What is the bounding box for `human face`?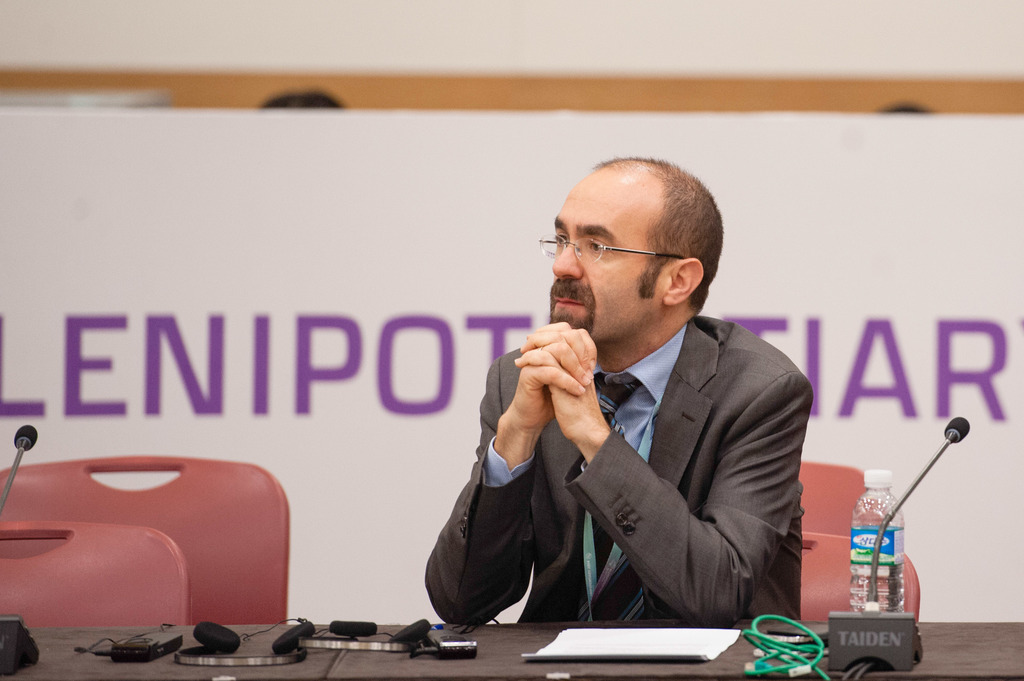
bbox=[548, 179, 664, 344].
